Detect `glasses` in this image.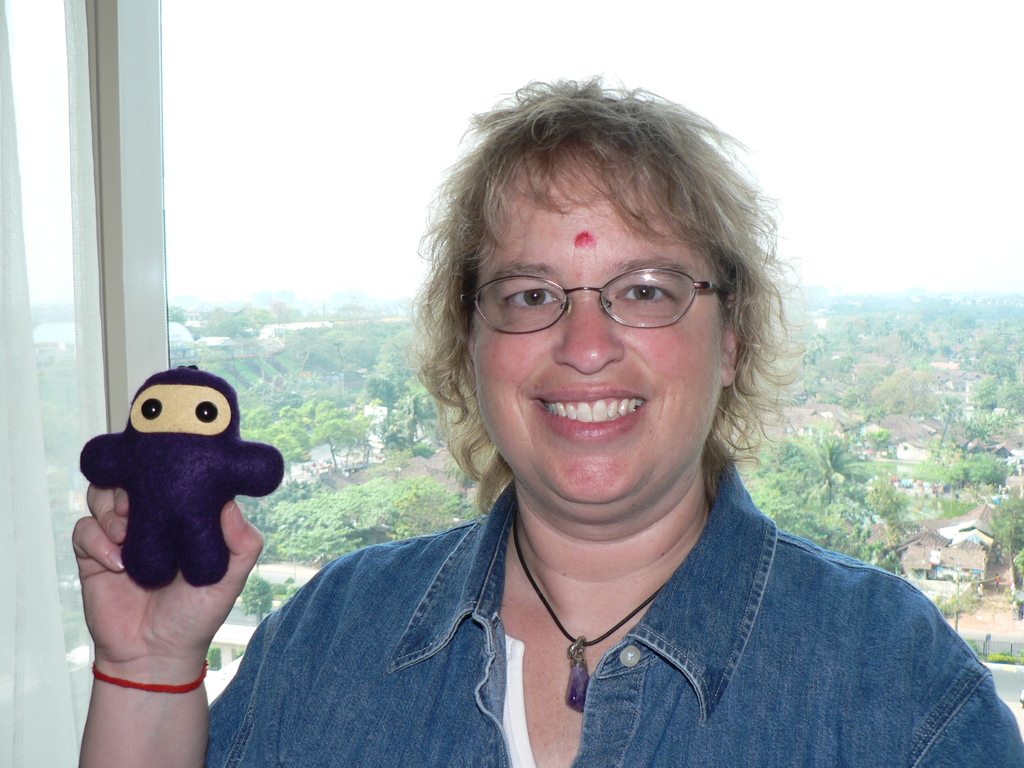
Detection: left=459, top=269, right=733, bottom=335.
